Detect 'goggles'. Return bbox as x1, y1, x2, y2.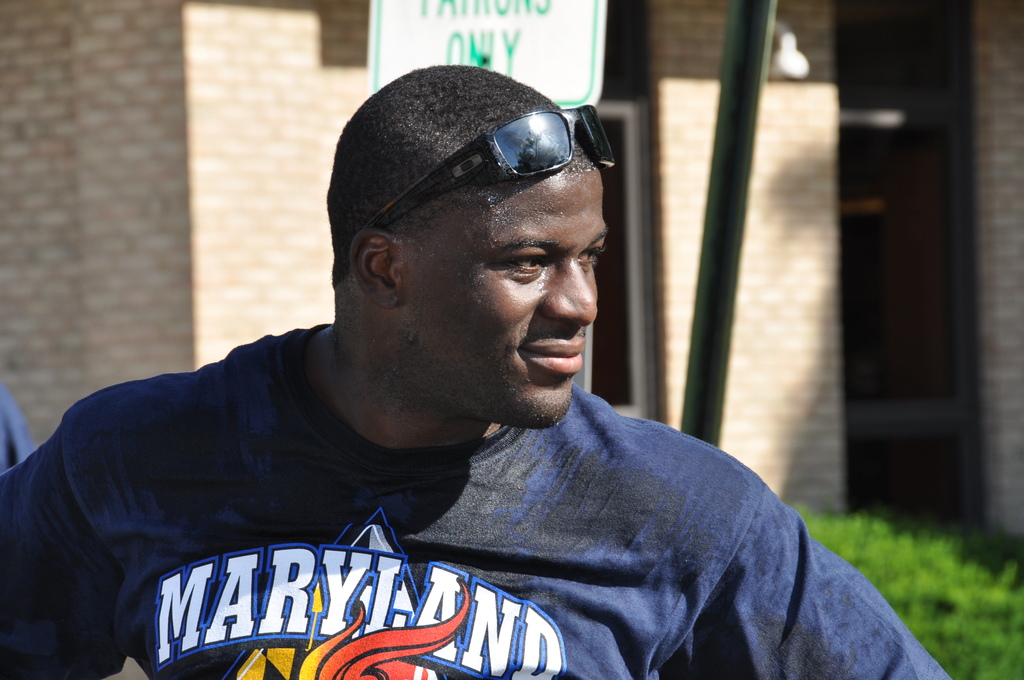
347, 104, 612, 271.
